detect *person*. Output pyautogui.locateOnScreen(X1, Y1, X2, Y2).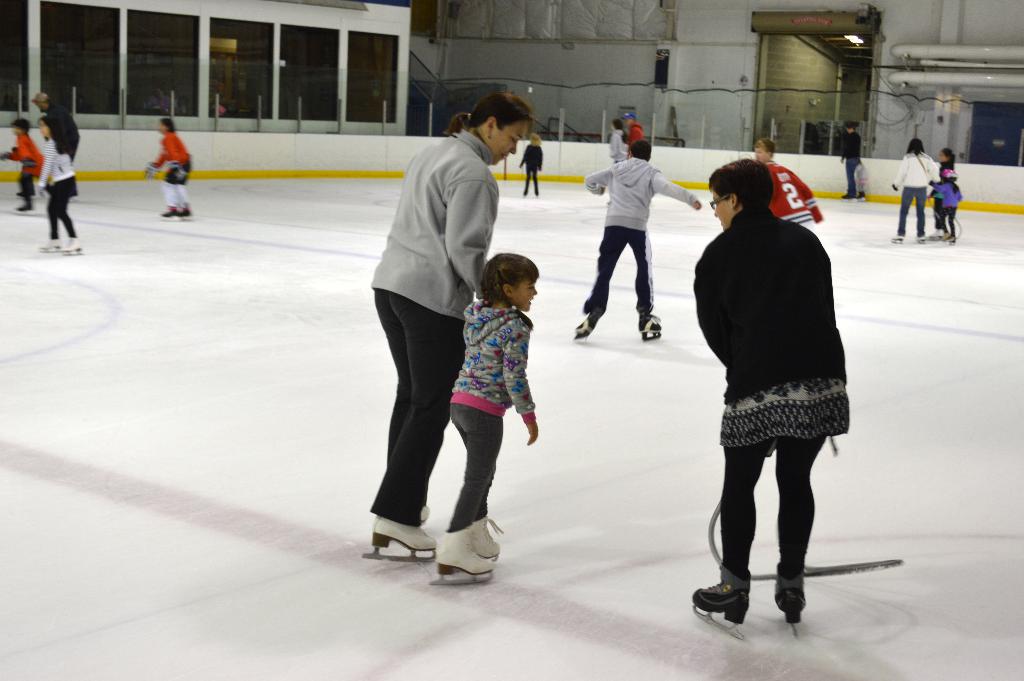
pyautogui.locateOnScreen(606, 117, 632, 163).
